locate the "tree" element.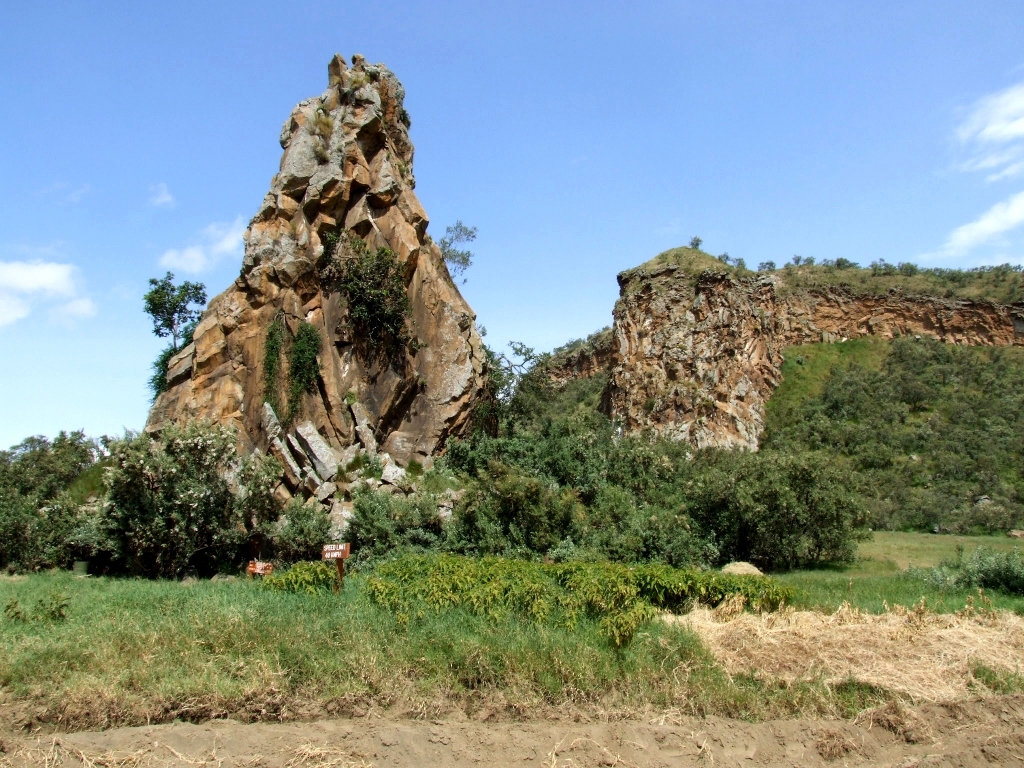
Element bbox: 351 248 441 349.
